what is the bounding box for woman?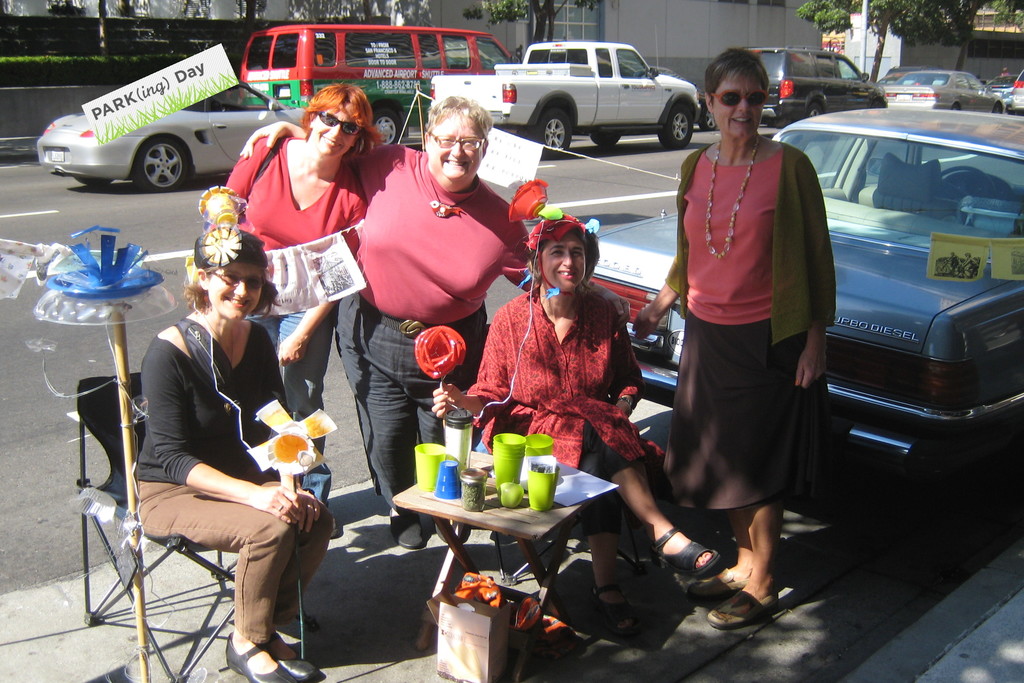
431, 179, 726, 638.
